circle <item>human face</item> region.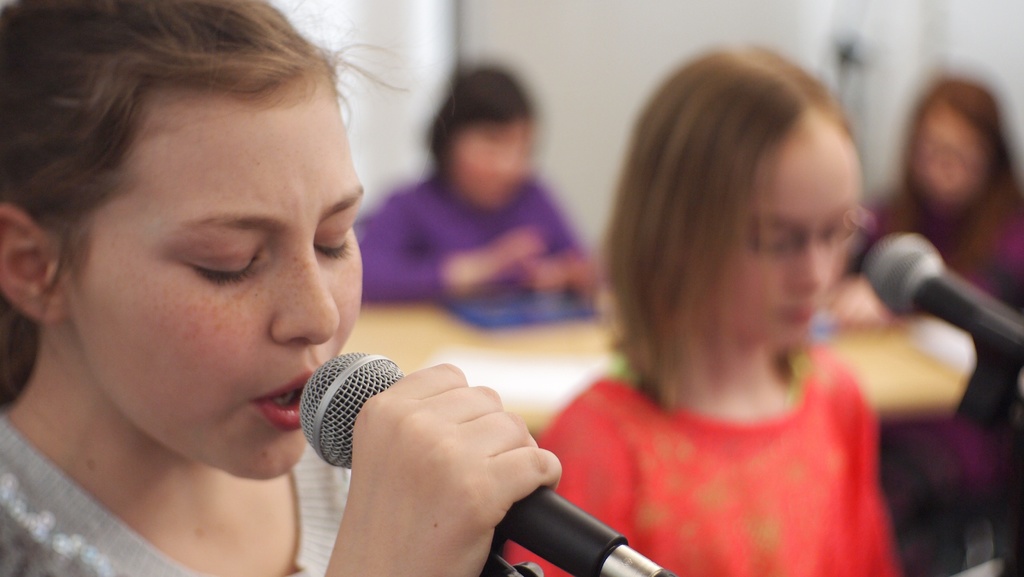
Region: region(65, 72, 366, 480).
